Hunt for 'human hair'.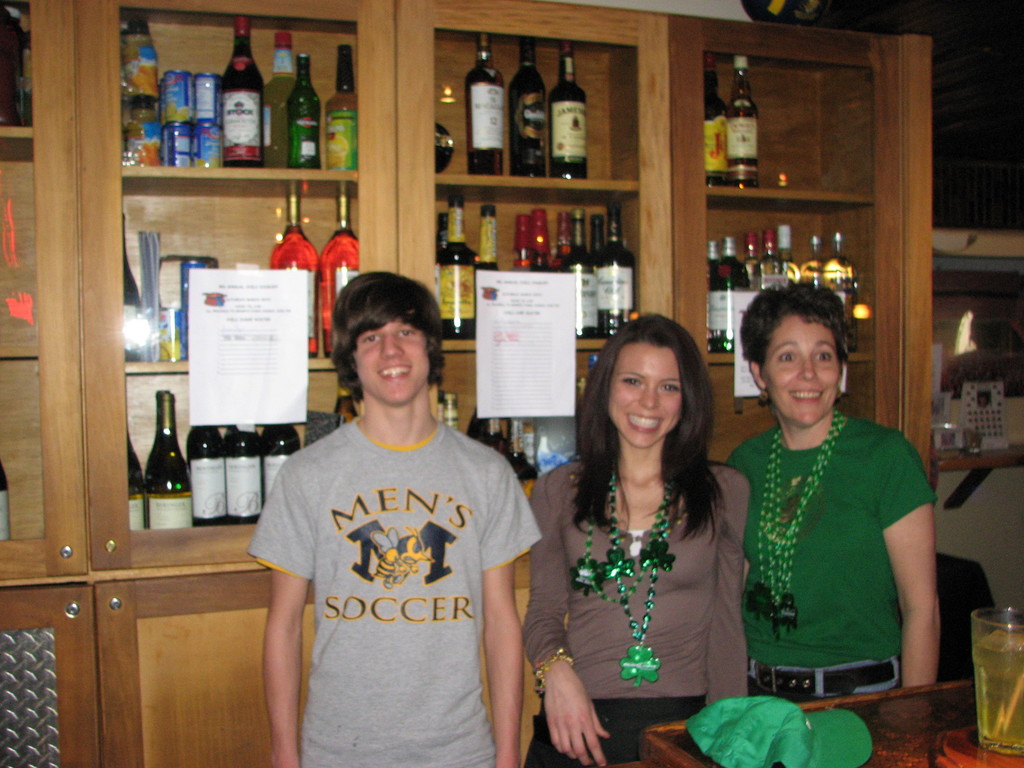
Hunted down at region(331, 270, 447, 404).
